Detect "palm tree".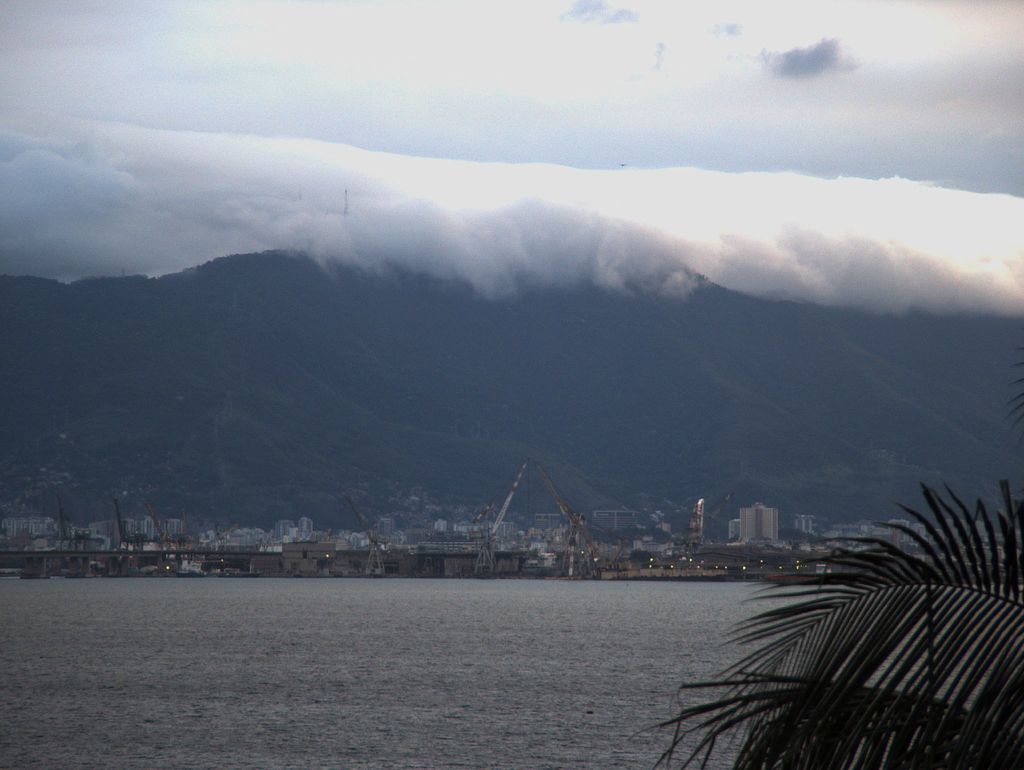
Detected at l=671, t=422, r=992, b=737.
